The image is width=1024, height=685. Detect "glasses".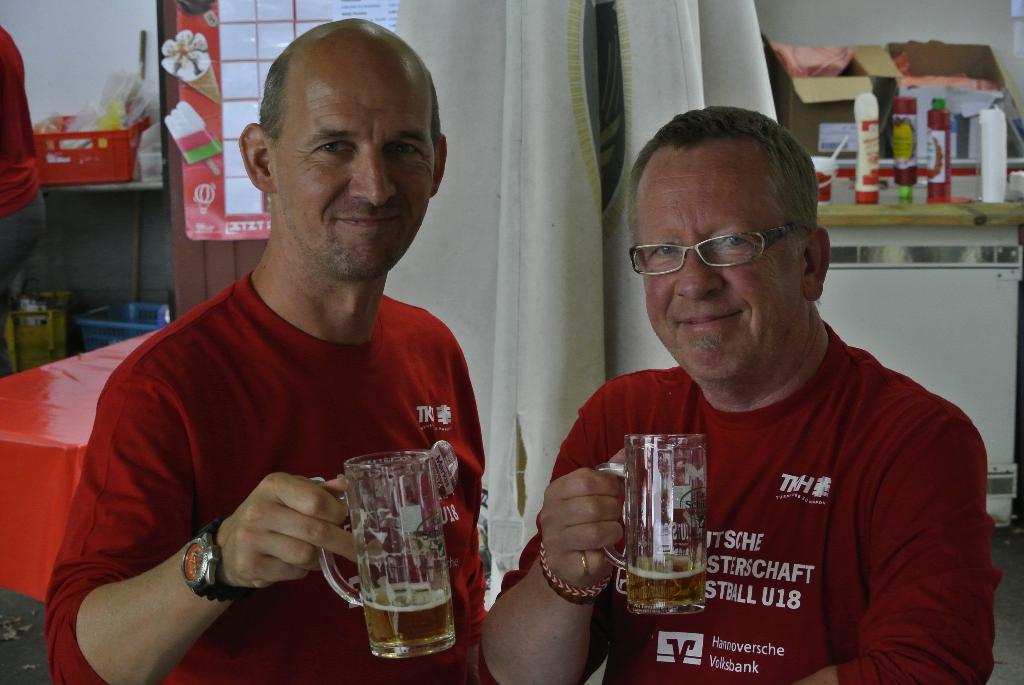
Detection: bbox=[628, 215, 796, 280].
